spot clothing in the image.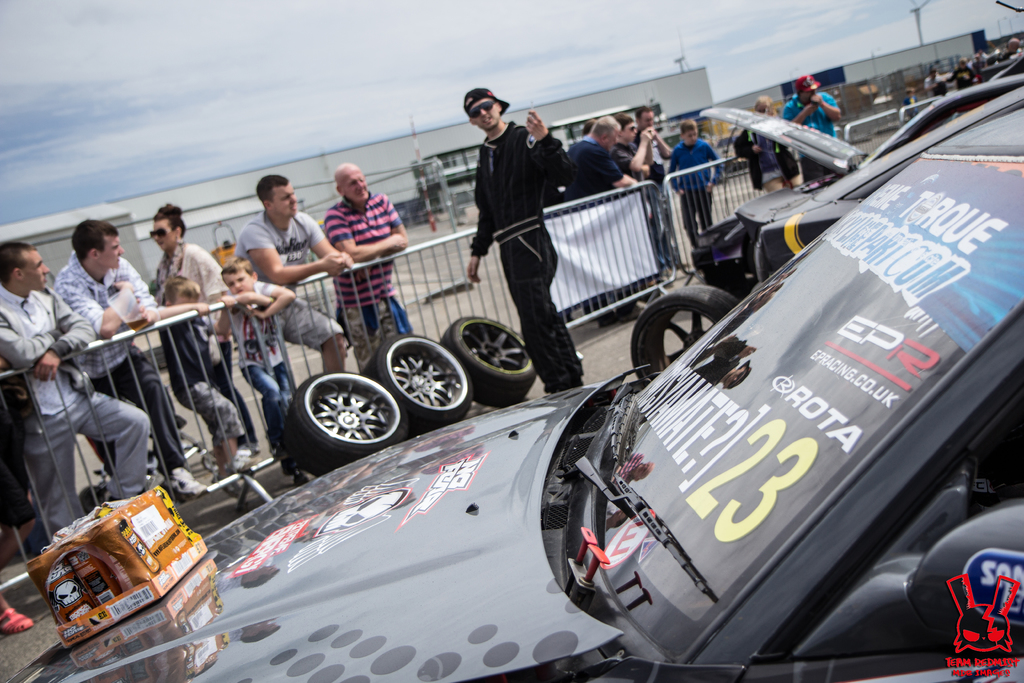
clothing found at 326 199 416 366.
